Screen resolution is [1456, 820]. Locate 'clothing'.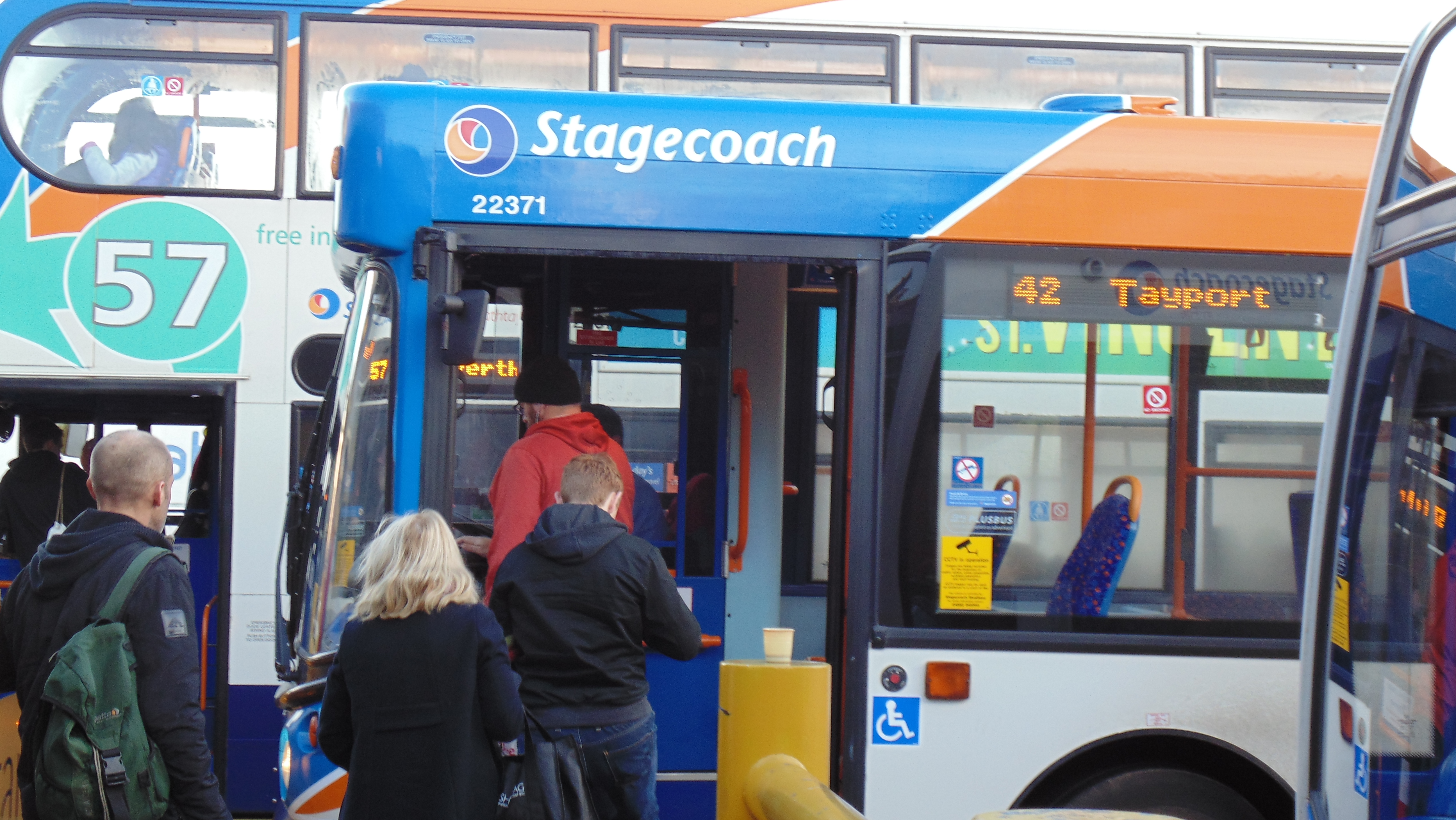
[170,116,184,151].
